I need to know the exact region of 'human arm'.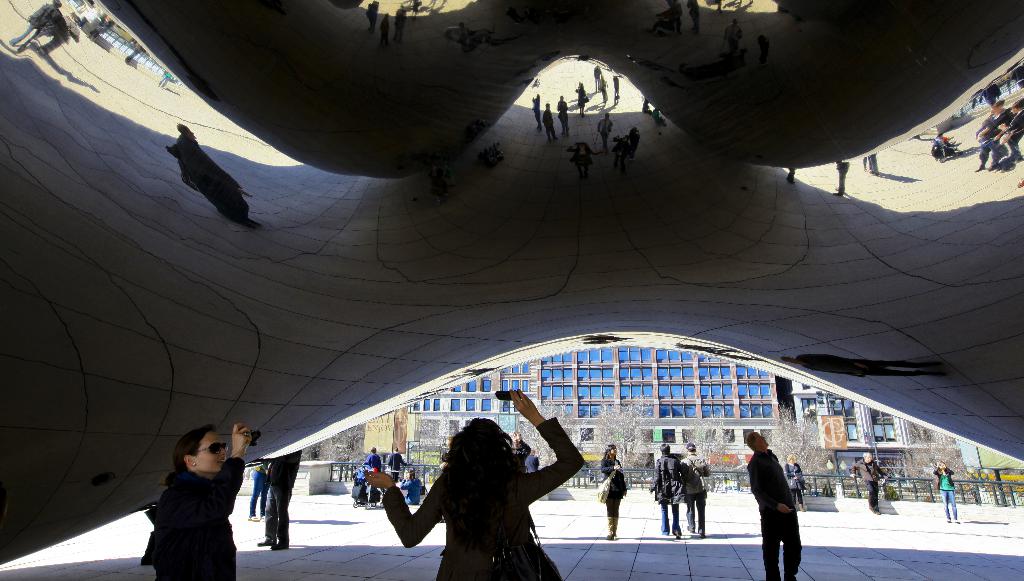
Region: 792/466/803/482.
